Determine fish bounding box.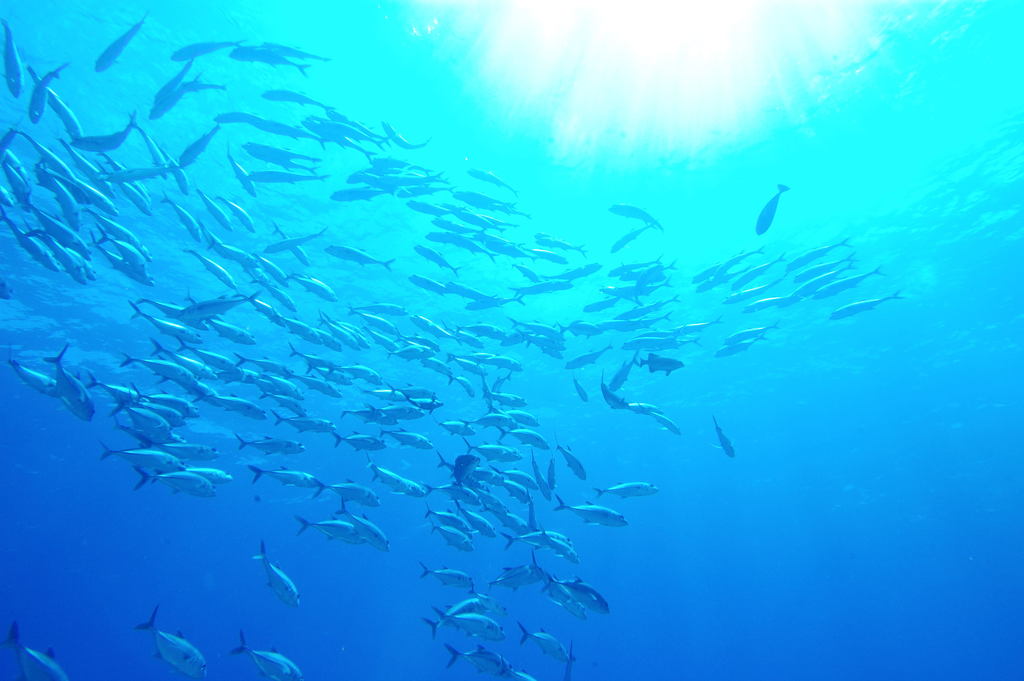
Determined: box=[331, 365, 383, 385].
